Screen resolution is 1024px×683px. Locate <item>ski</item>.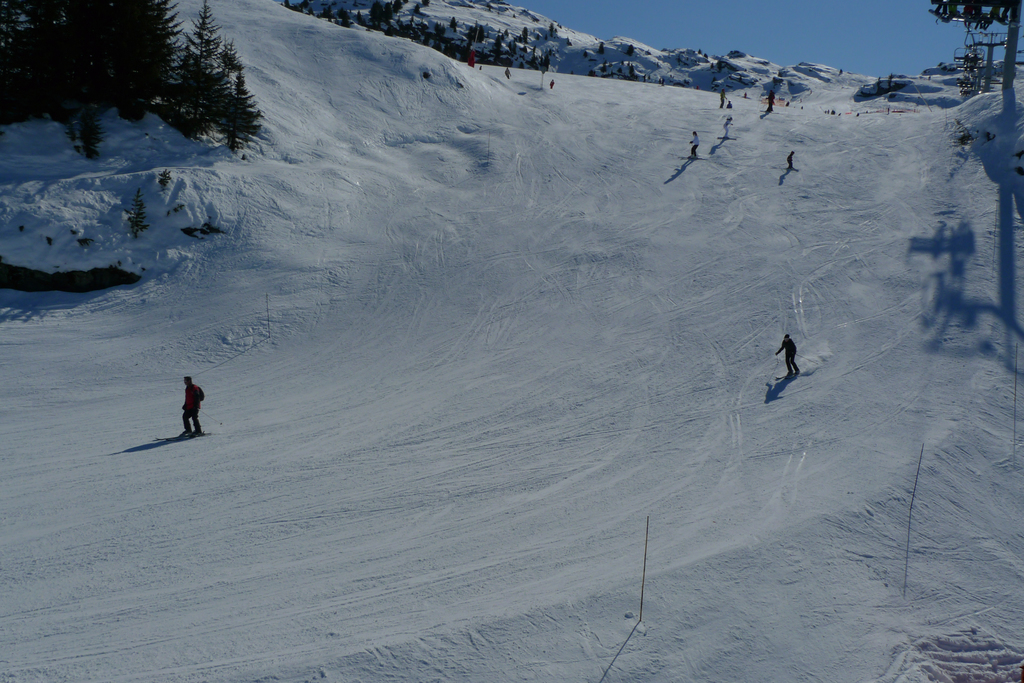
bbox(179, 425, 222, 444).
